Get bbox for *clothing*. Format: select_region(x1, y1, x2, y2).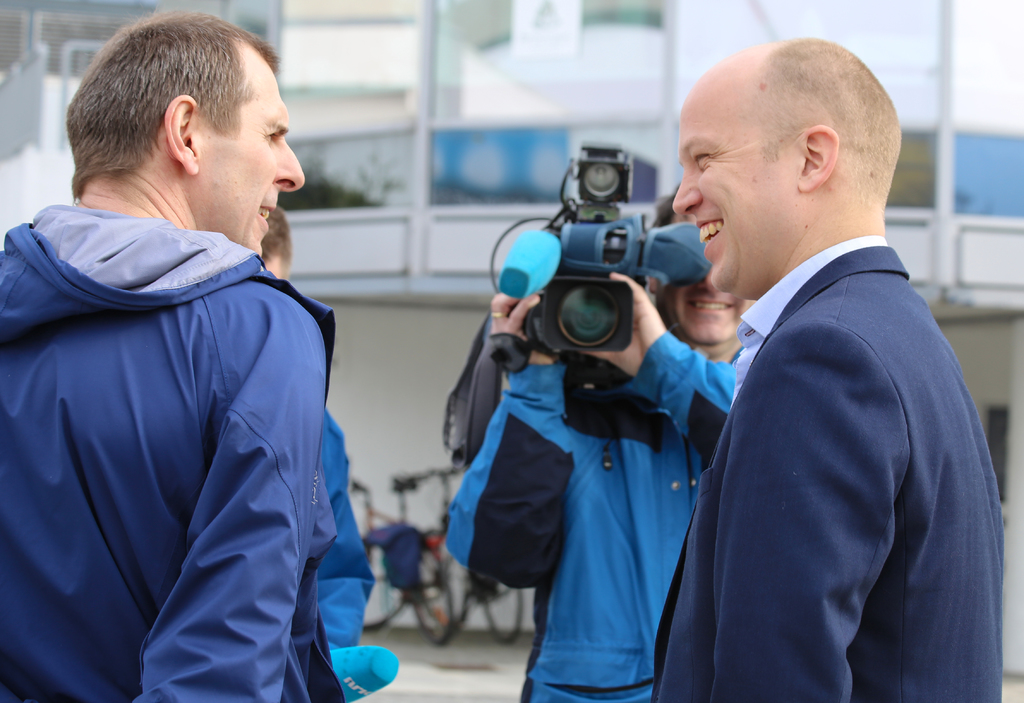
select_region(308, 415, 379, 646).
